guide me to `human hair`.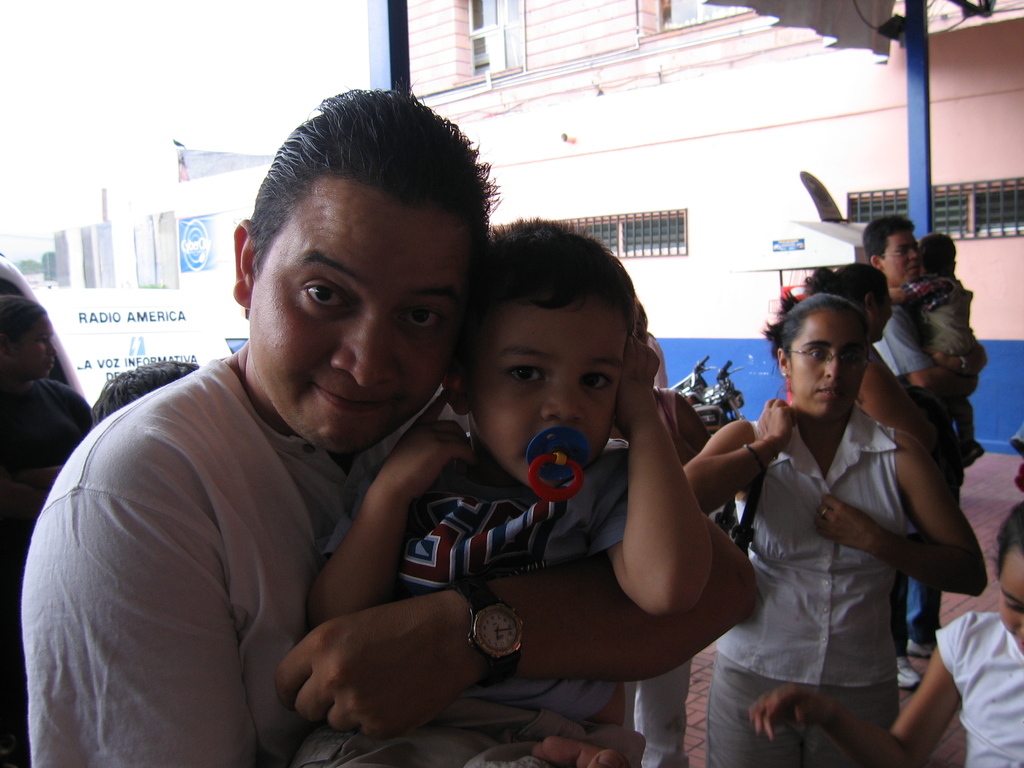
Guidance: locate(460, 212, 636, 381).
